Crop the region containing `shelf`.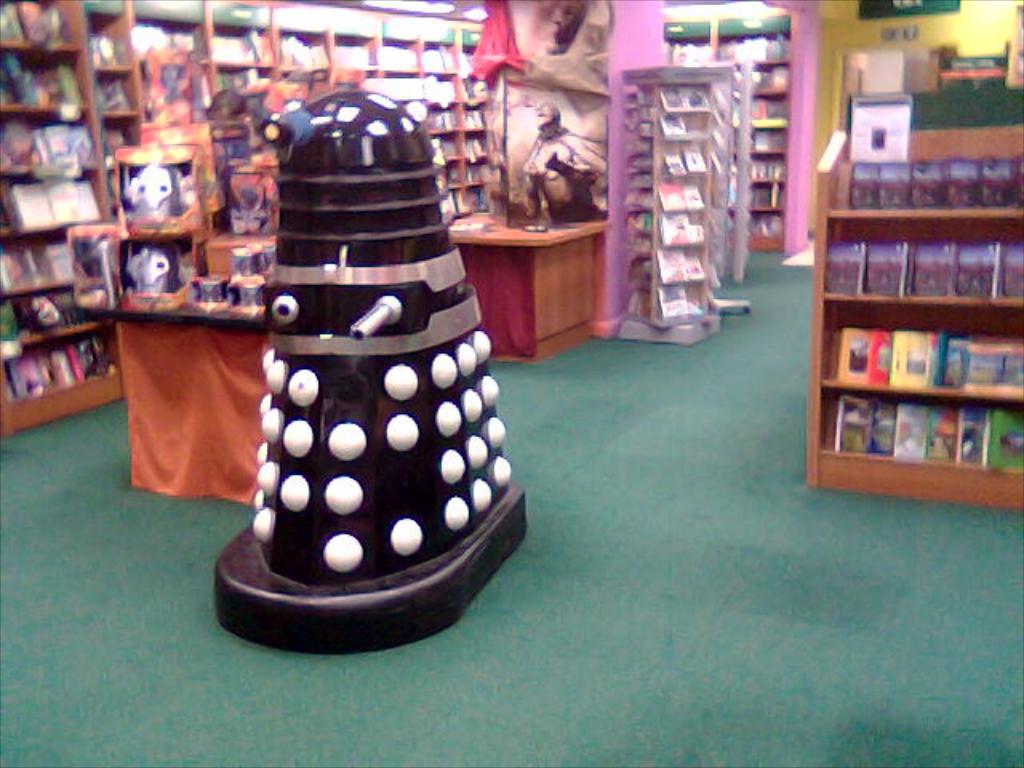
Crop region: (443,128,466,160).
